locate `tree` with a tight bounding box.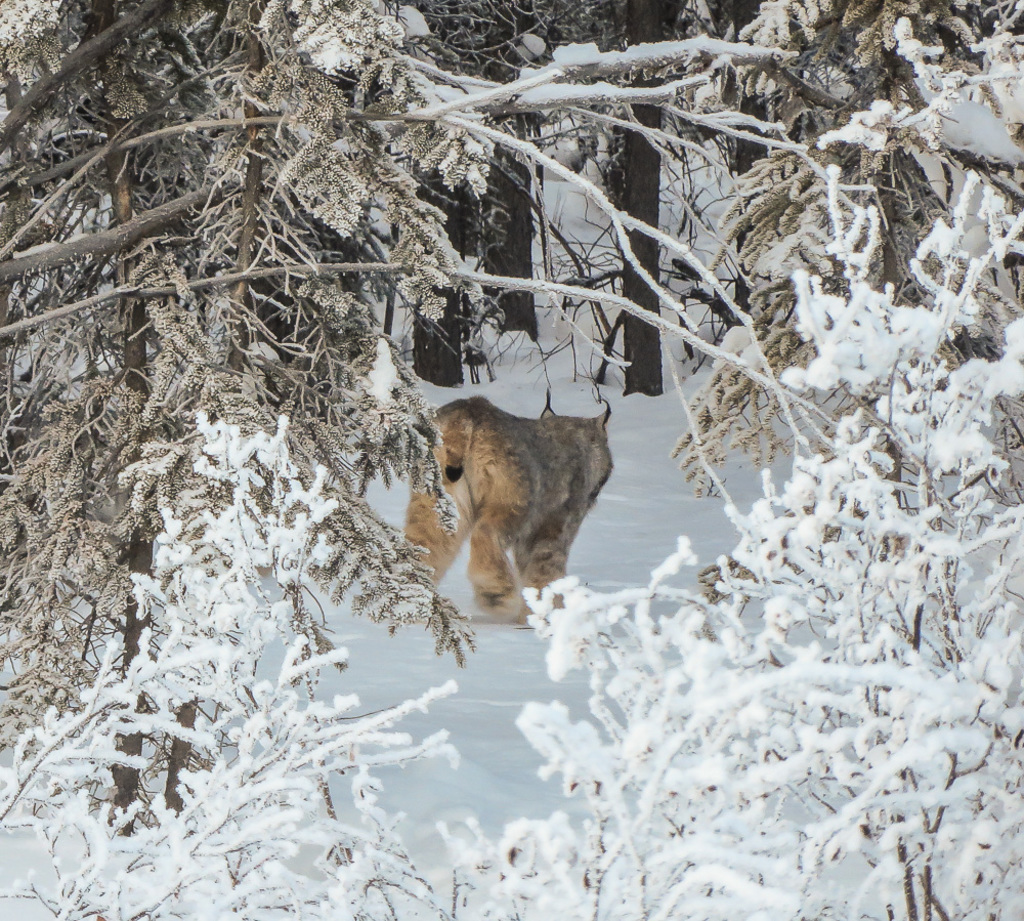
pyautogui.locateOnScreen(0, 30, 1023, 890).
